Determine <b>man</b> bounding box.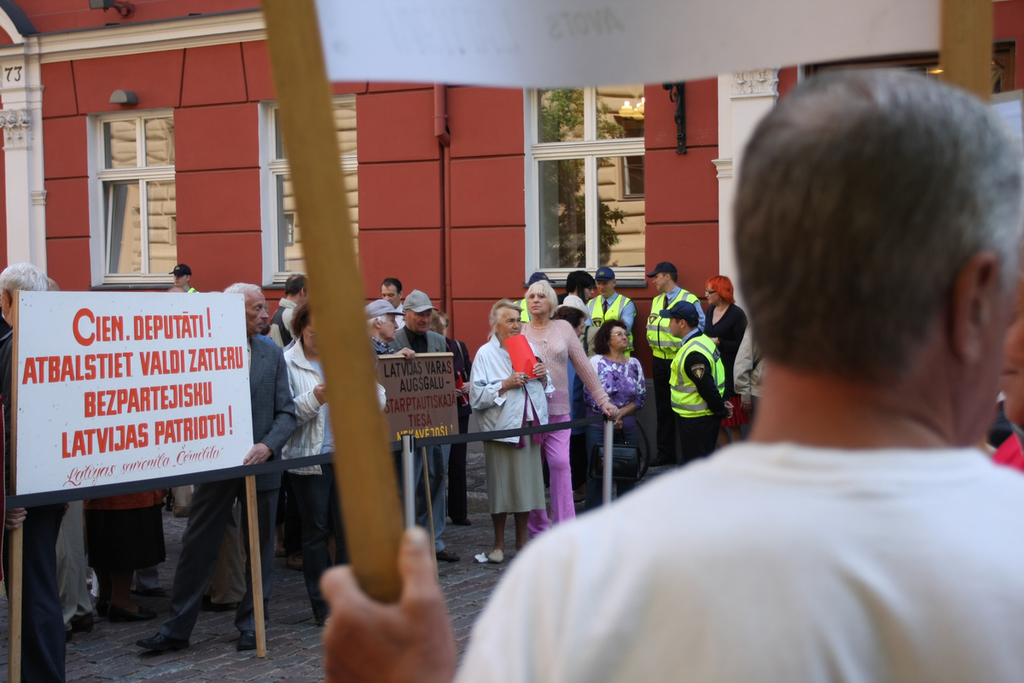
Determined: l=369, t=296, r=411, b=357.
